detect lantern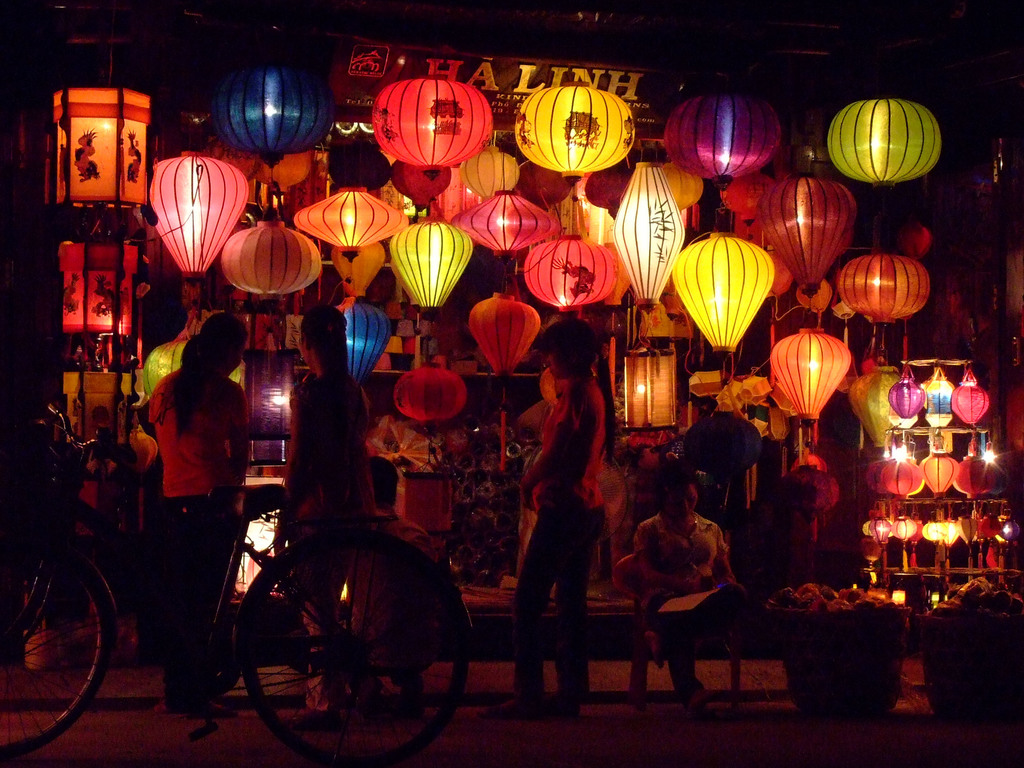
(x1=842, y1=256, x2=927, y2=324)
